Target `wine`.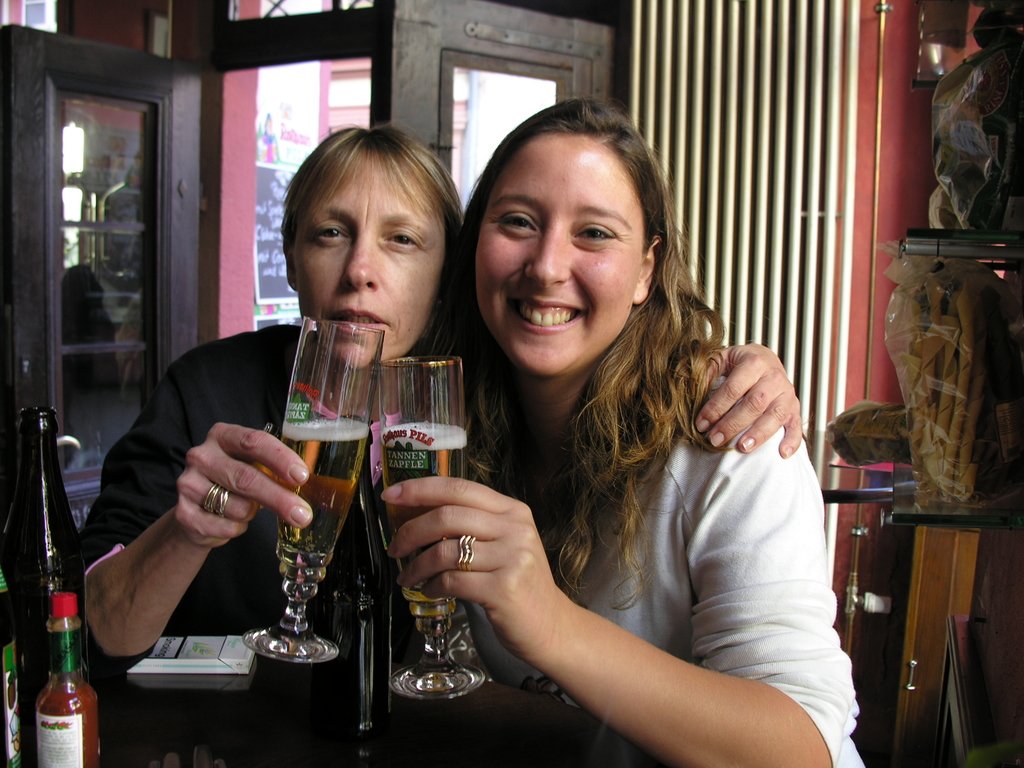
Target region: x1=276 y1=413 x2=369 y2=600.
